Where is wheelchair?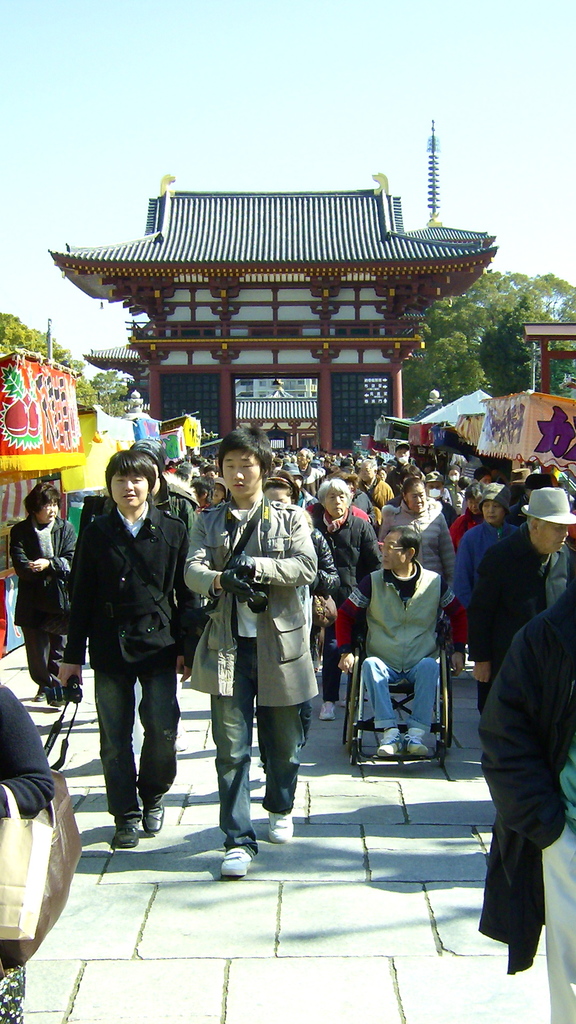
locate(333, 596, 464, 775).
